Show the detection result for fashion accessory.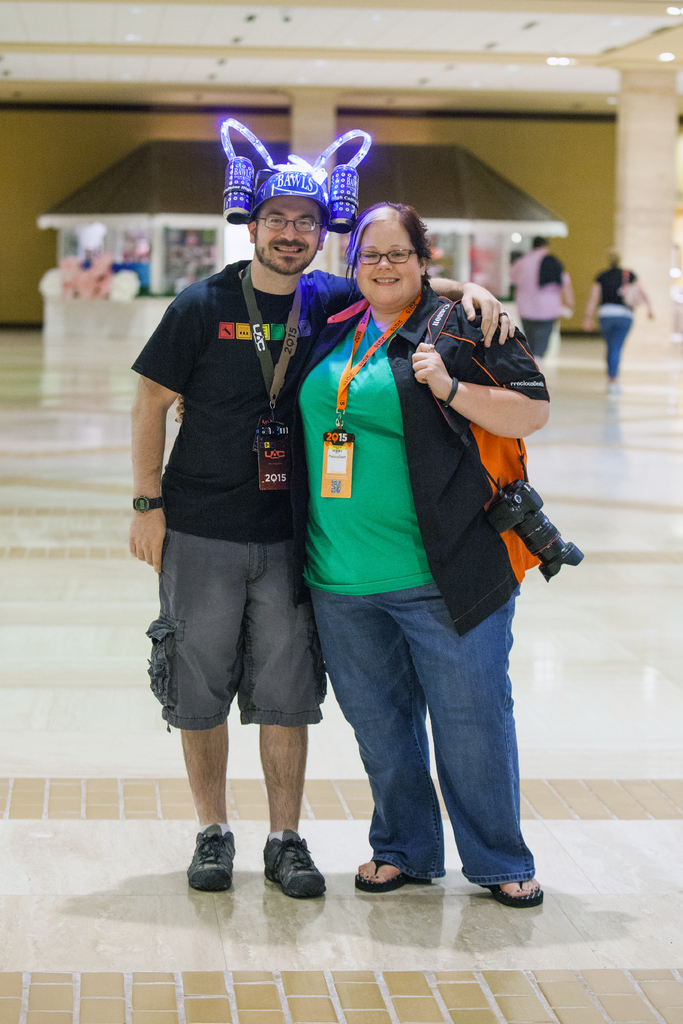
129 502 162 512.
